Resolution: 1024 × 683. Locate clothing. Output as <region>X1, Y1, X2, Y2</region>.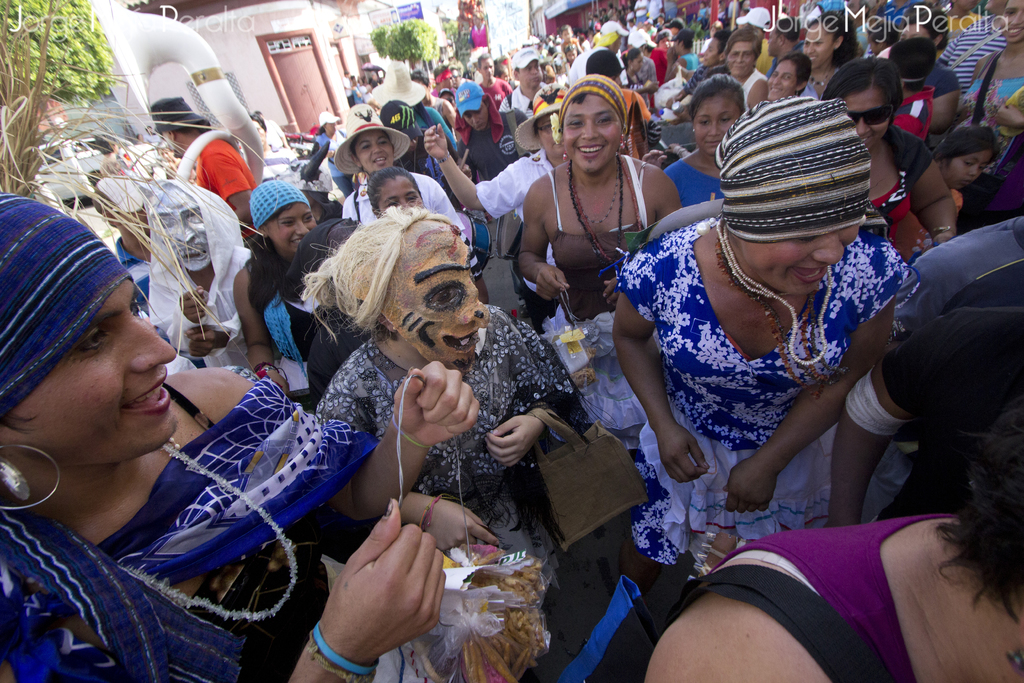
<region>545, 170, 656, 452</region>.
